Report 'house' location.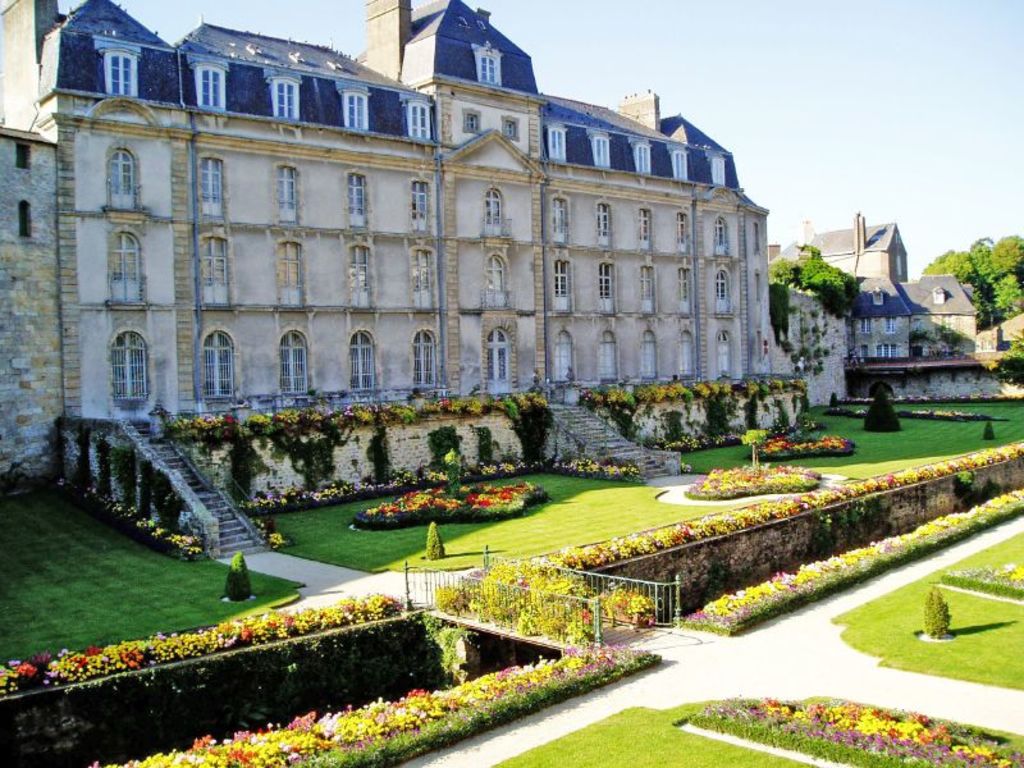
Report: (746,215,1012,417).
